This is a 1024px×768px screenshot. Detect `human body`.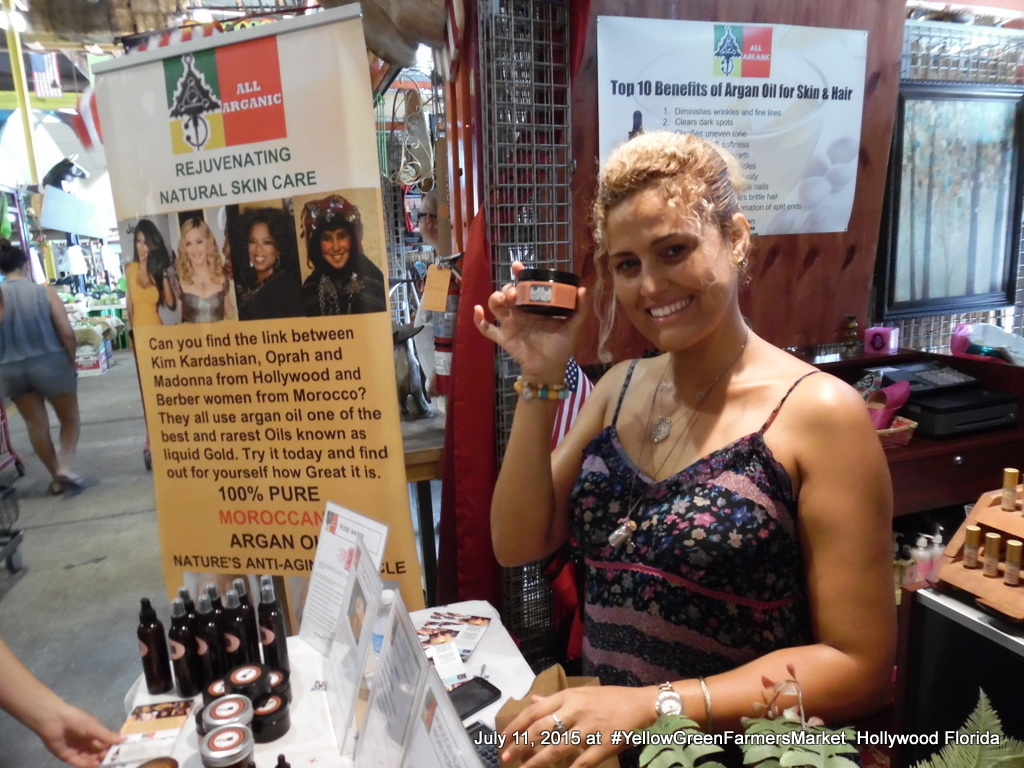
bbox=(240, 260, 306, 321).
